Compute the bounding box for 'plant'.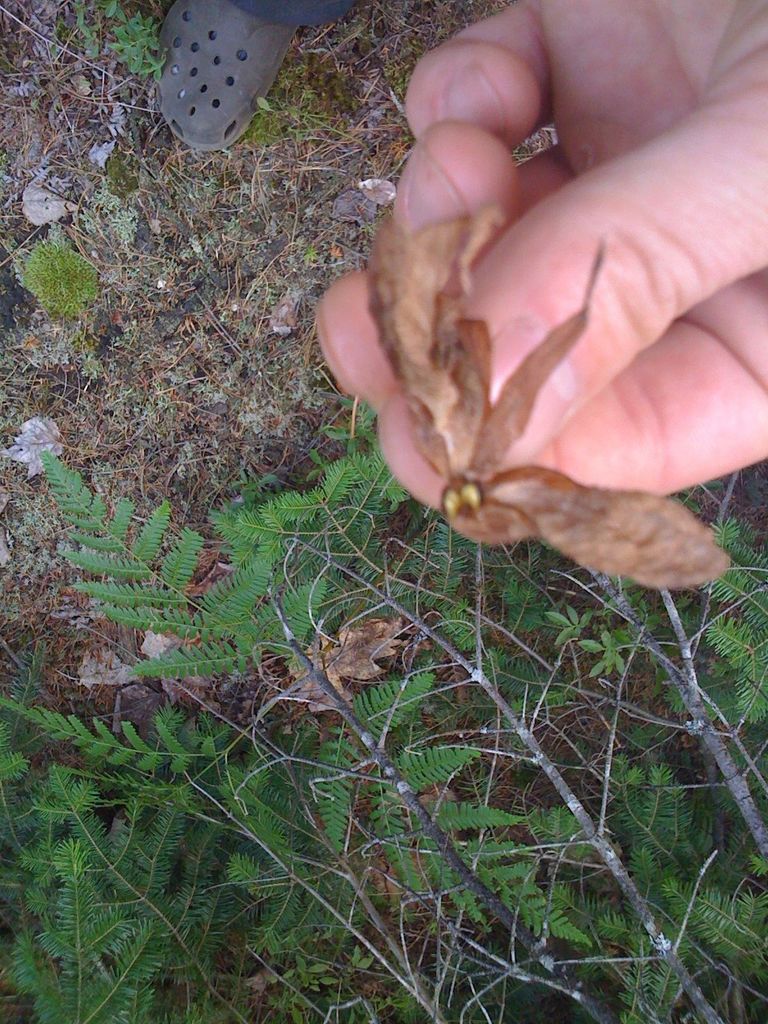
x1=27 y1=0 x2=177 y2=93.
